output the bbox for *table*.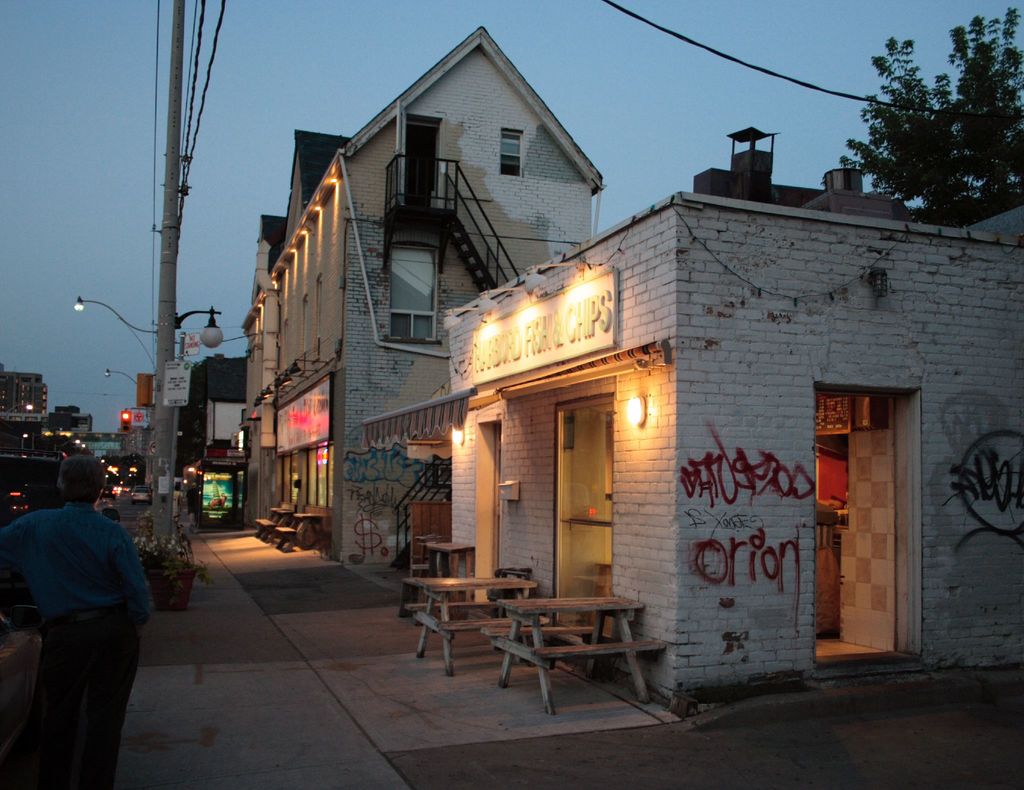
locate(411, 577, 536, 678).
